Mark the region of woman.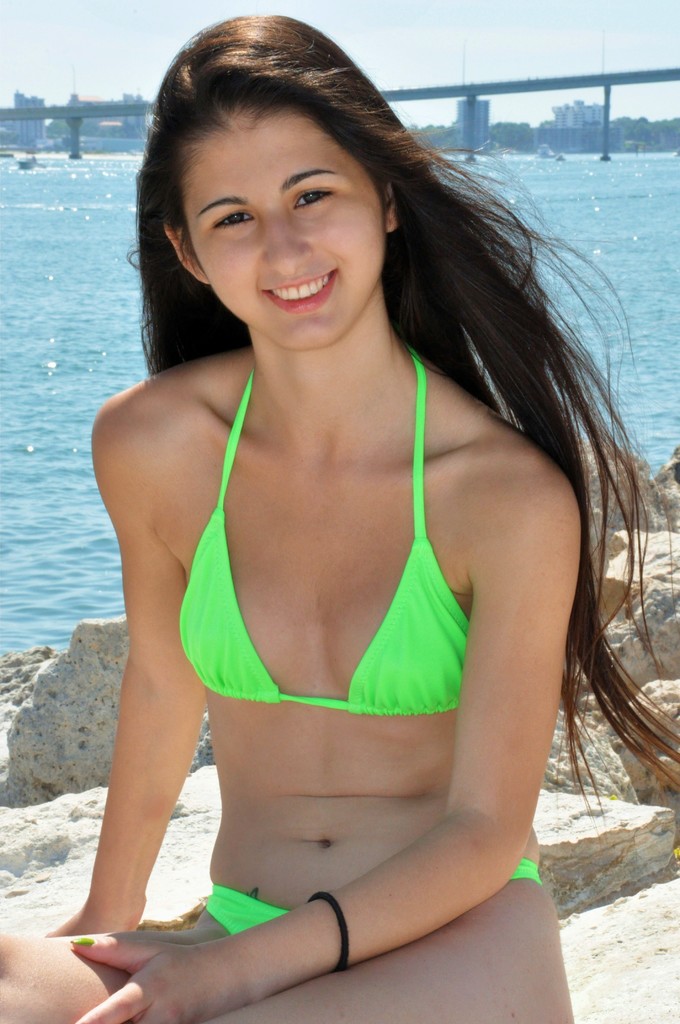
Region: [x1=51, y1=17, x2=660, y2=1009].
